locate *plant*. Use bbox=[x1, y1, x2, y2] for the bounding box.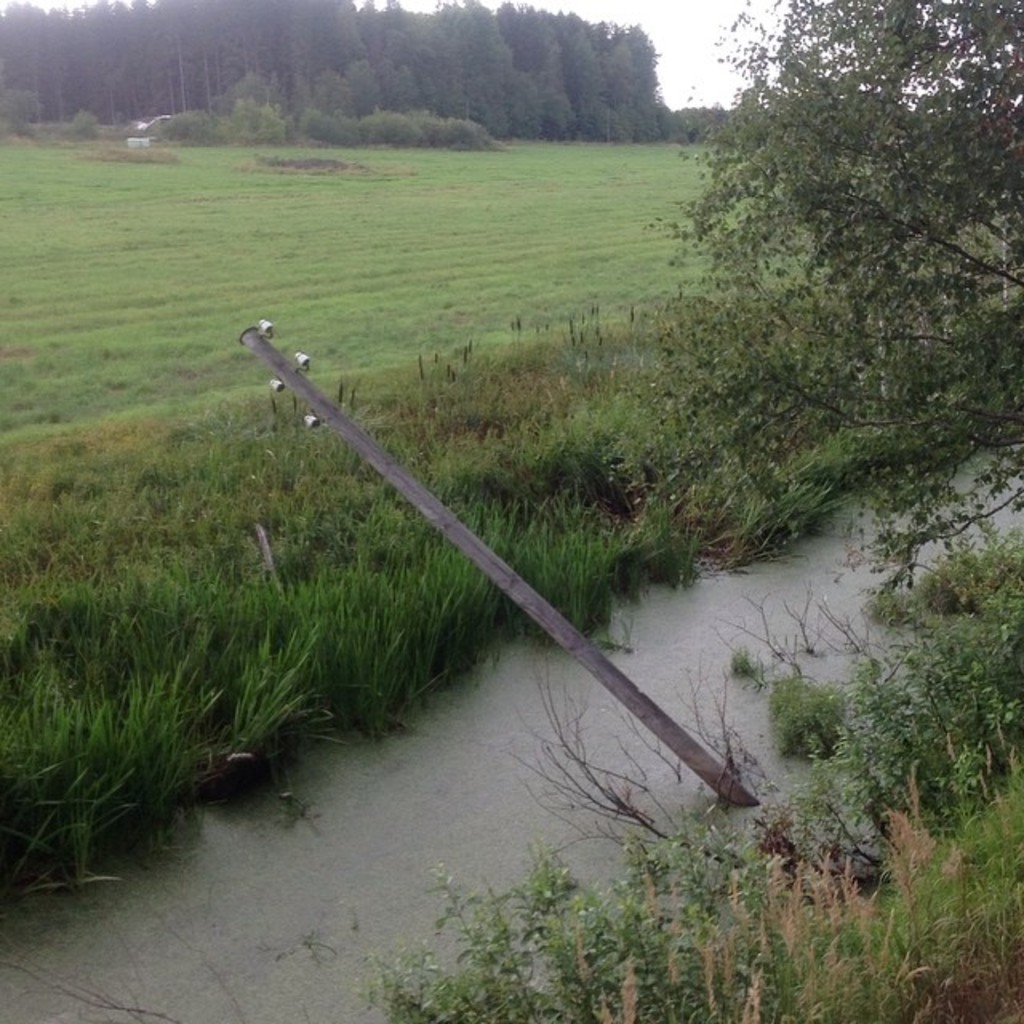
bbox=[237, 94, 298, 141].
